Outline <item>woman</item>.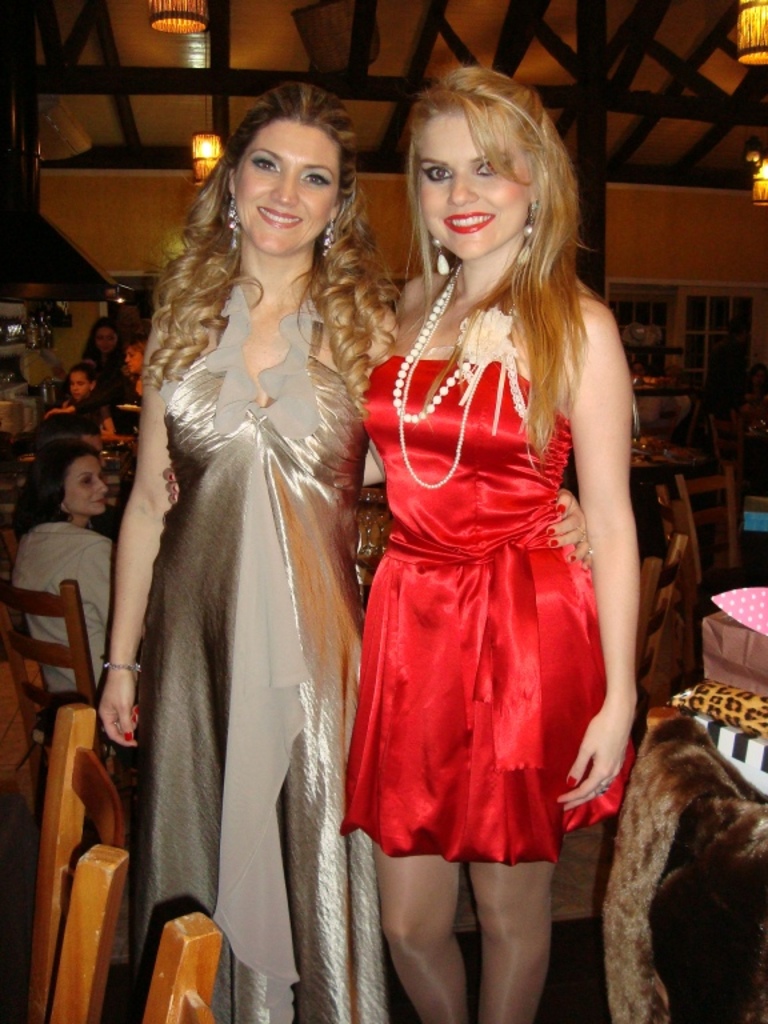
Outline: x1=163, y1=67, x2=643, y2=1023.
